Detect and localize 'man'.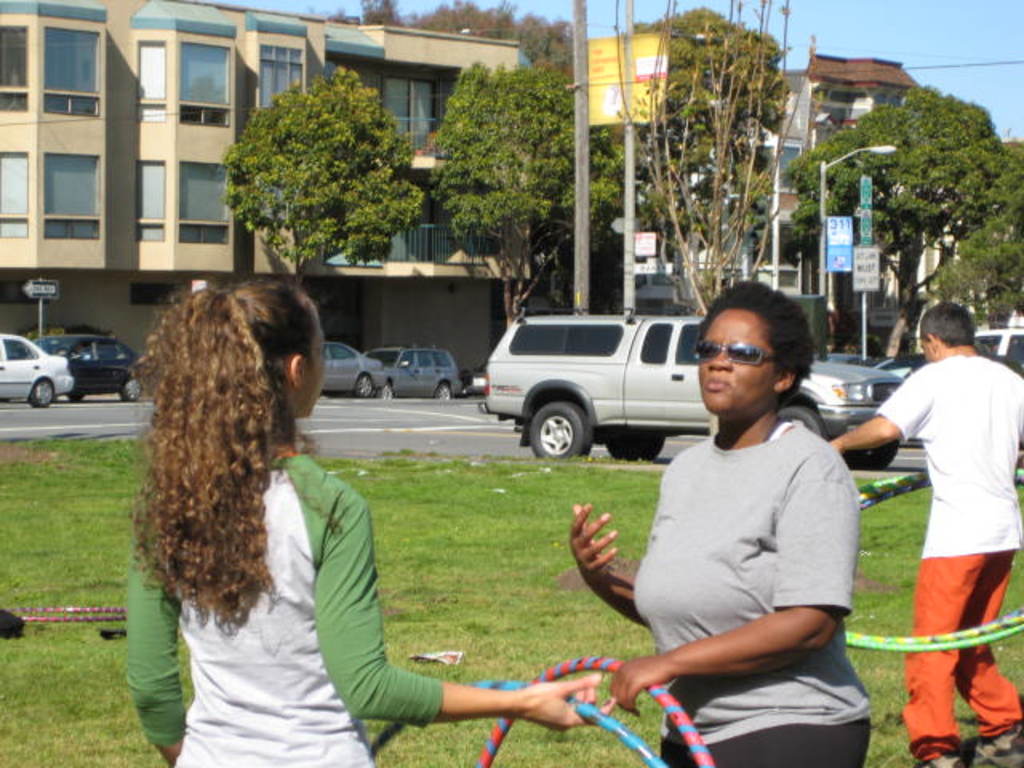
Localized at BBox(824, 293, 1022, 766).
